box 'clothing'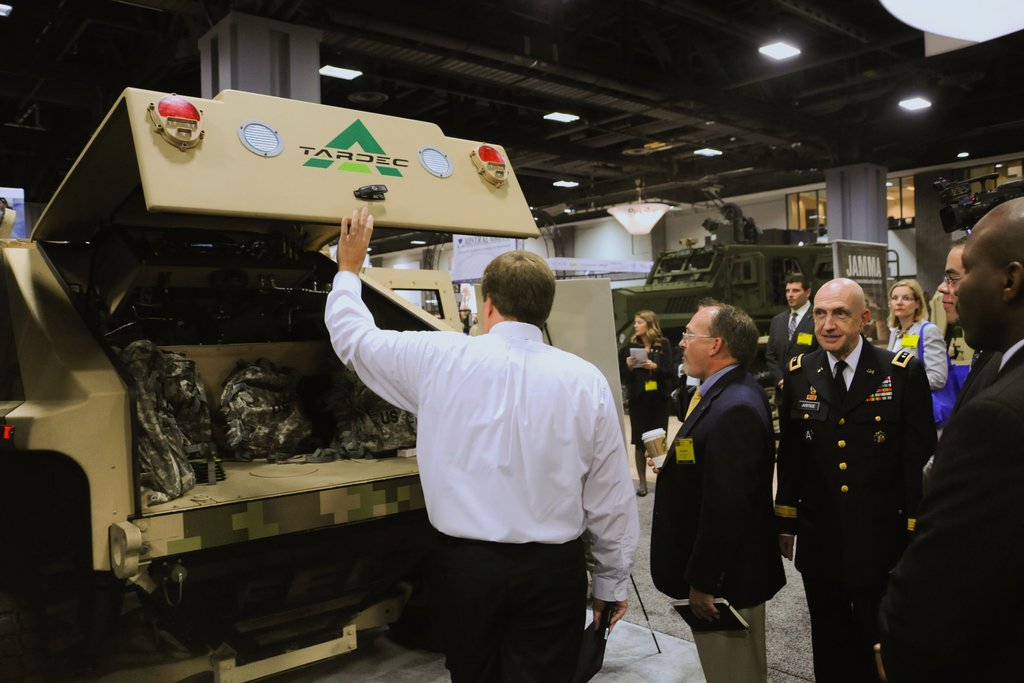
BBox(766, 302, 820, 377)
